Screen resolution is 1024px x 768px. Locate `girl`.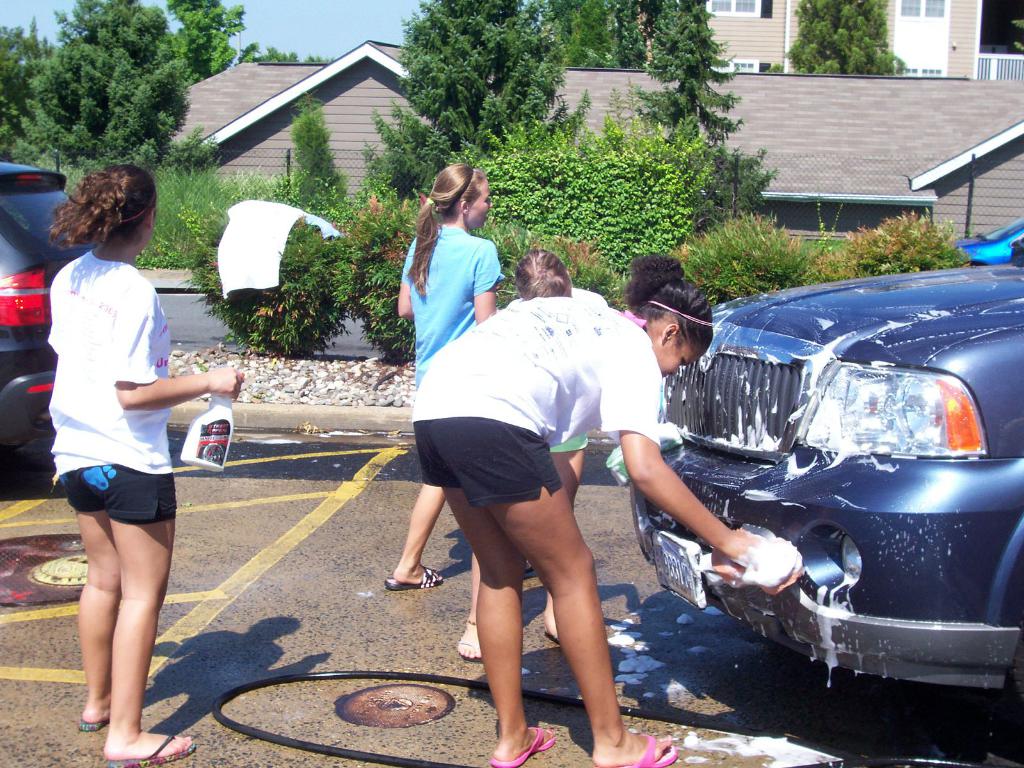
(382,161,508,593).
